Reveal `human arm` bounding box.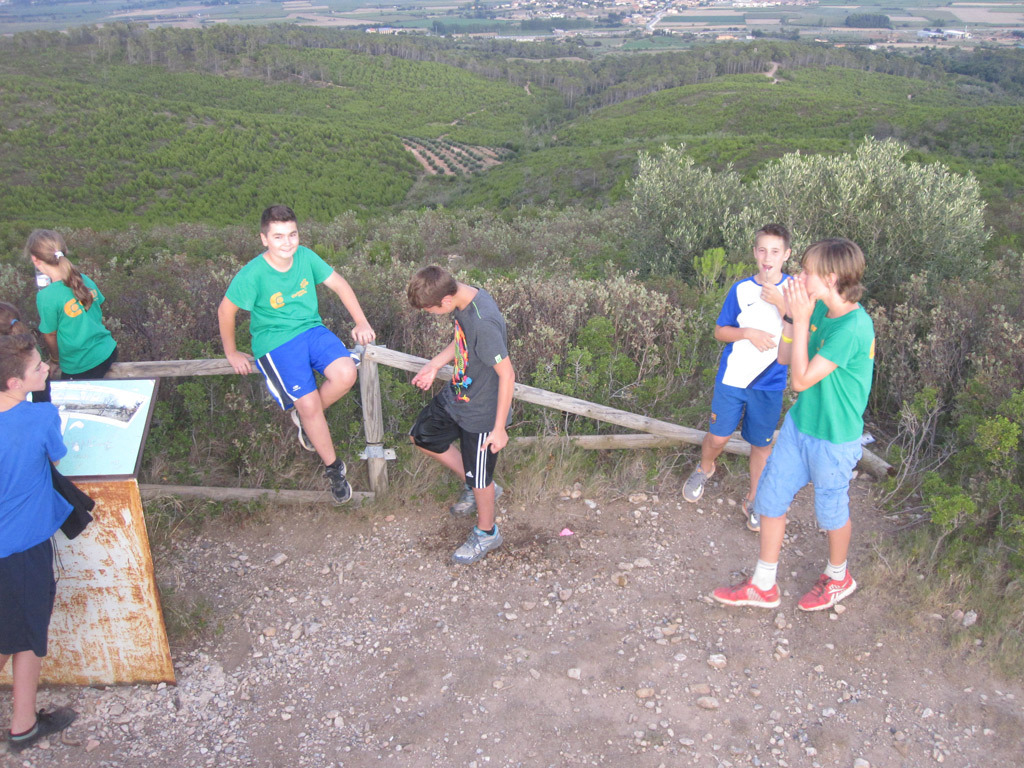
Revealed: (47,400,78,474).
